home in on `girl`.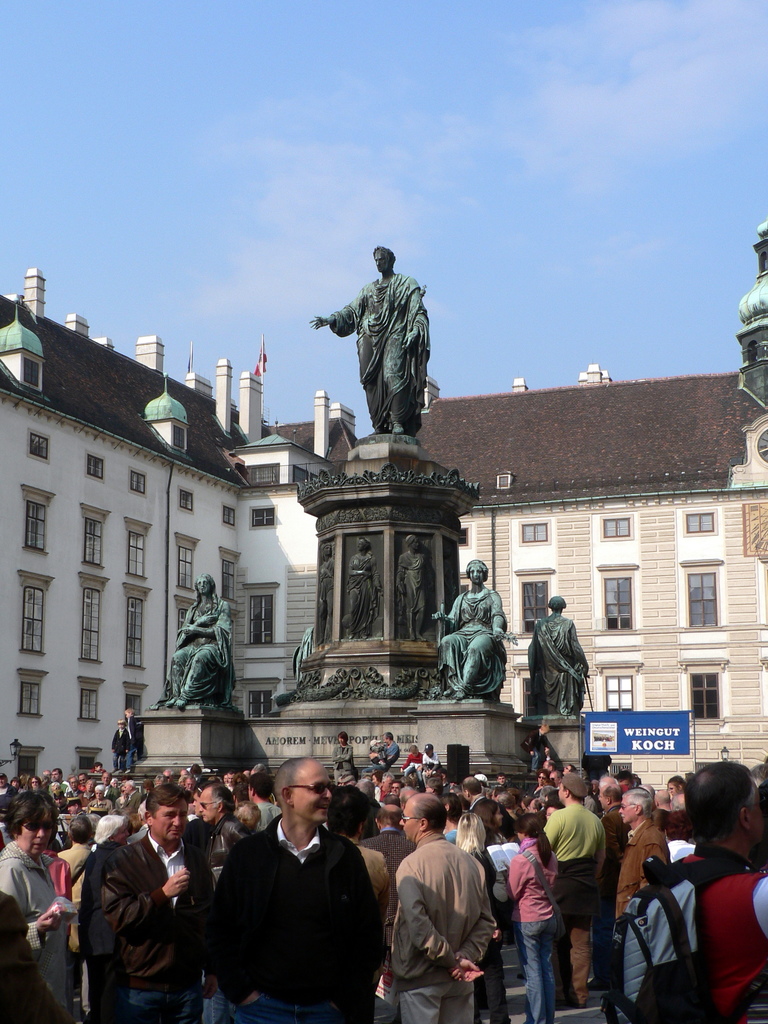
Homed in at rect(506, 812, 555, 1023).
